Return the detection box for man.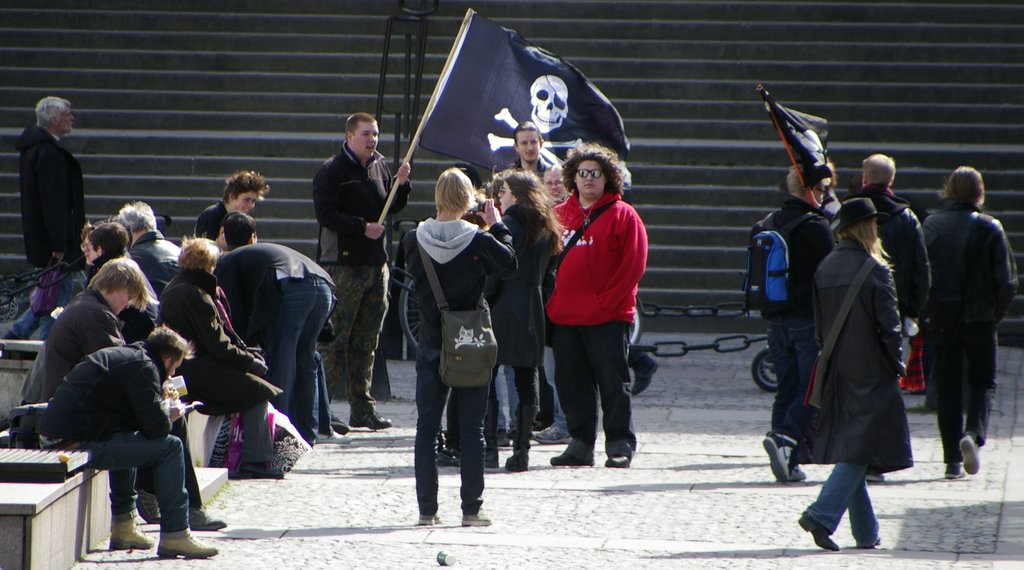
<region>215, 234, 330, 434</region>.
